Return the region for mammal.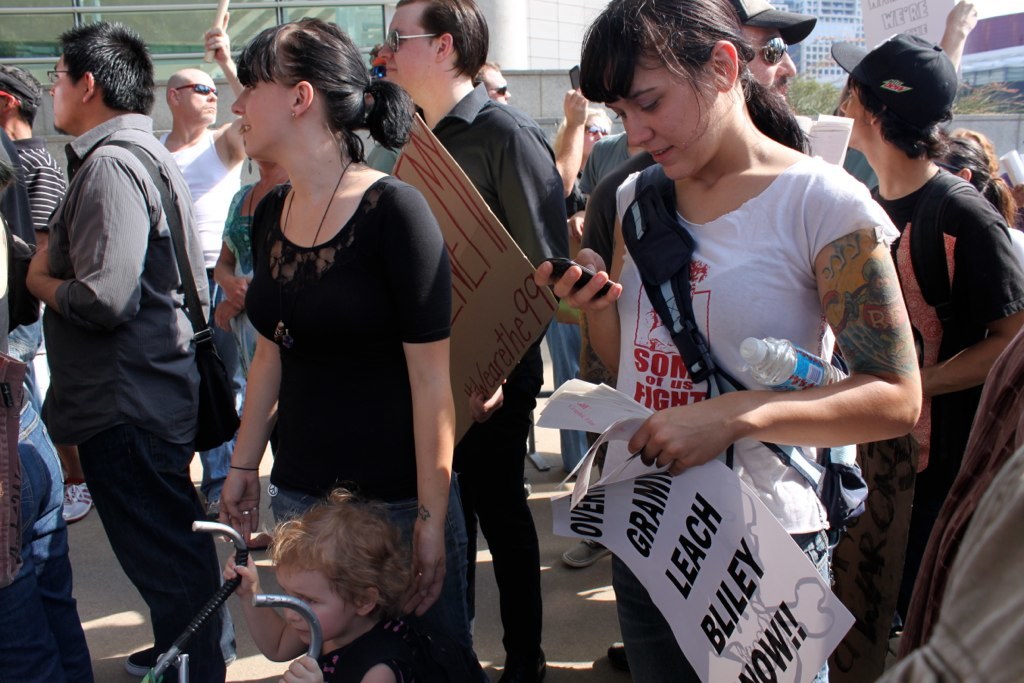
x1=376, y1=0, x2=576, y2=682.
